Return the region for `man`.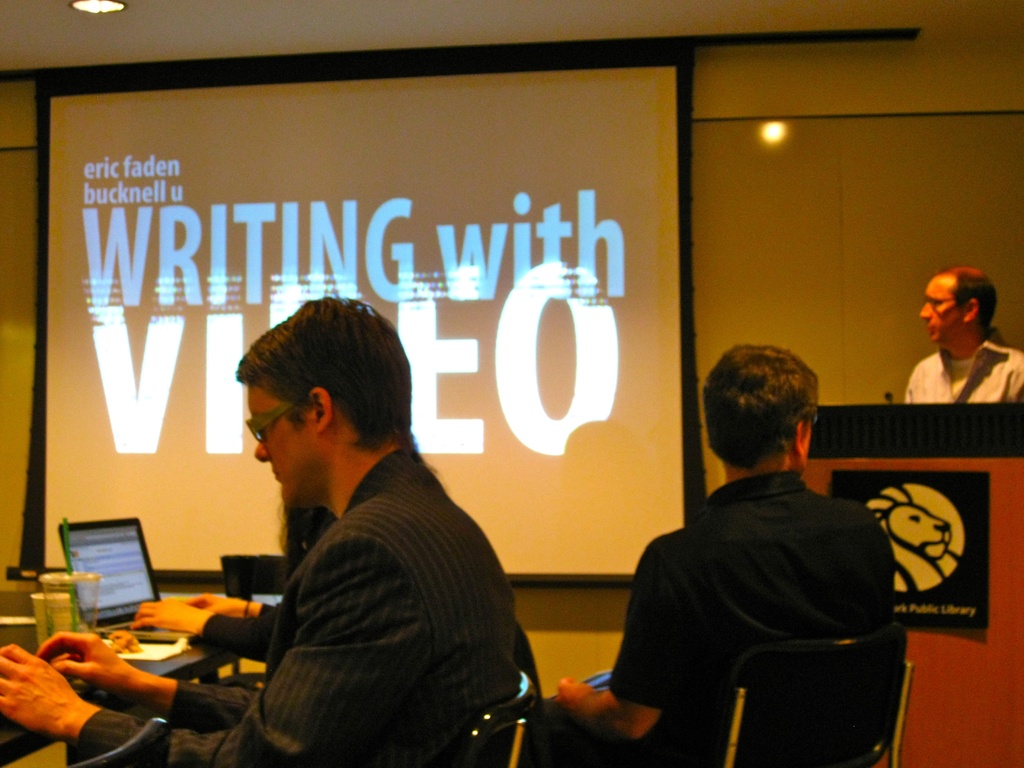
crop(0, 299, 530, 767).
